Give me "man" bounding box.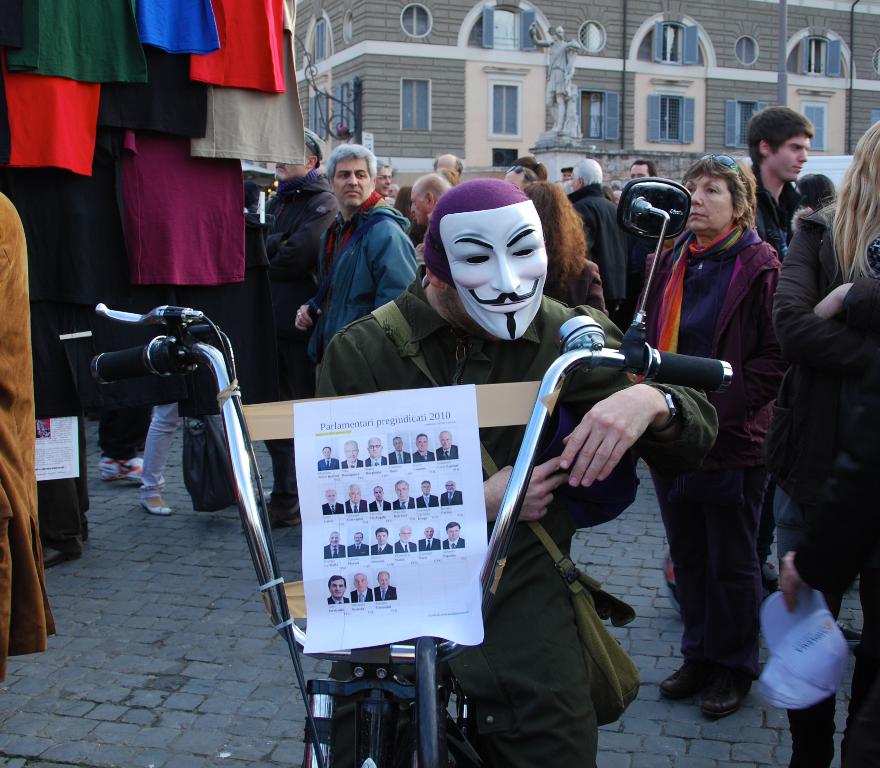
342, 437, 363, 470.
